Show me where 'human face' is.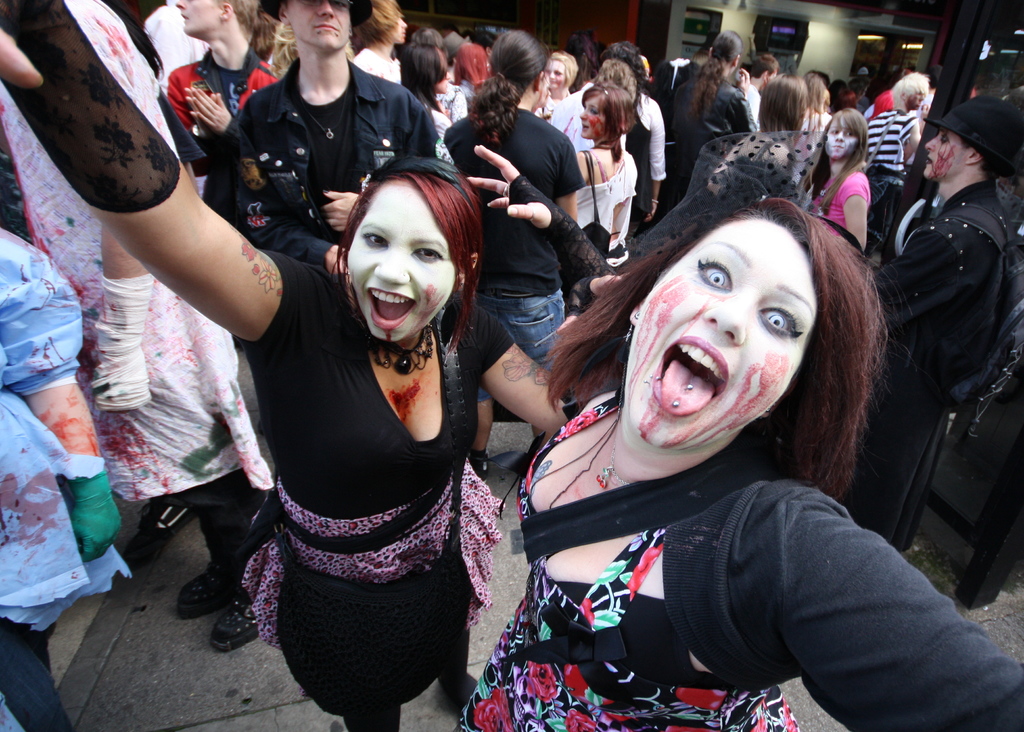
'human face' is at [173,0,224,35].
